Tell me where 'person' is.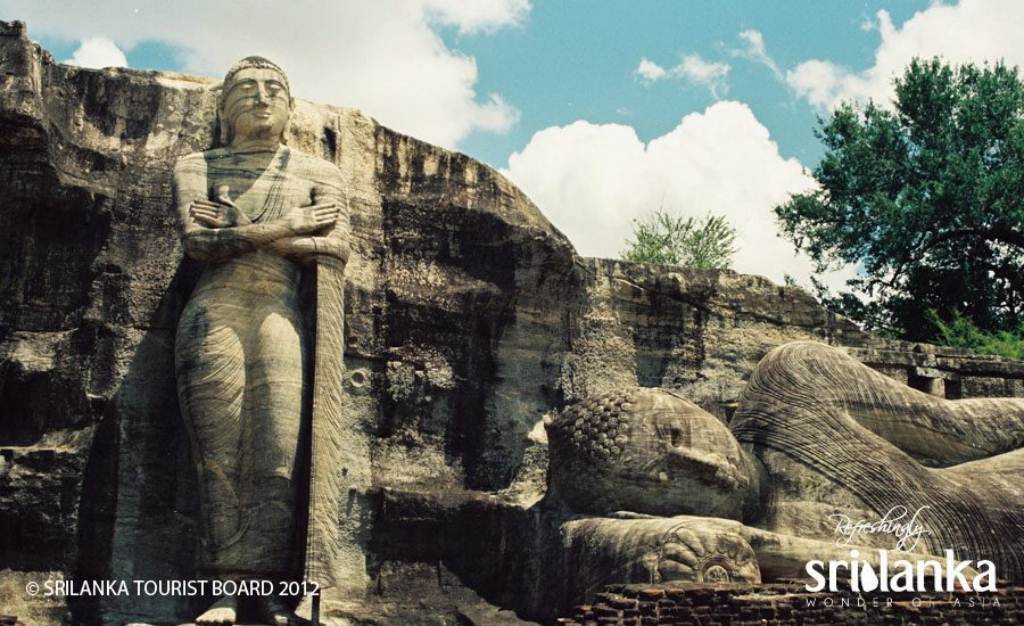
'person' is at 542 338 1023 584.
